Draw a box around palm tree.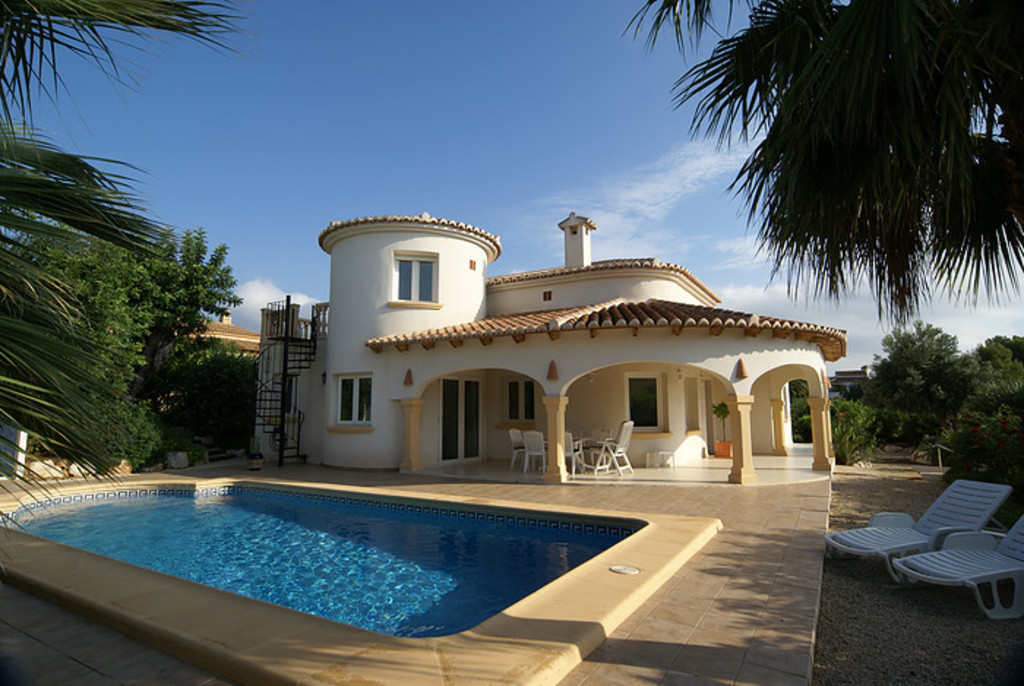
(left=629, top=0, right=1023, bottom=331).
